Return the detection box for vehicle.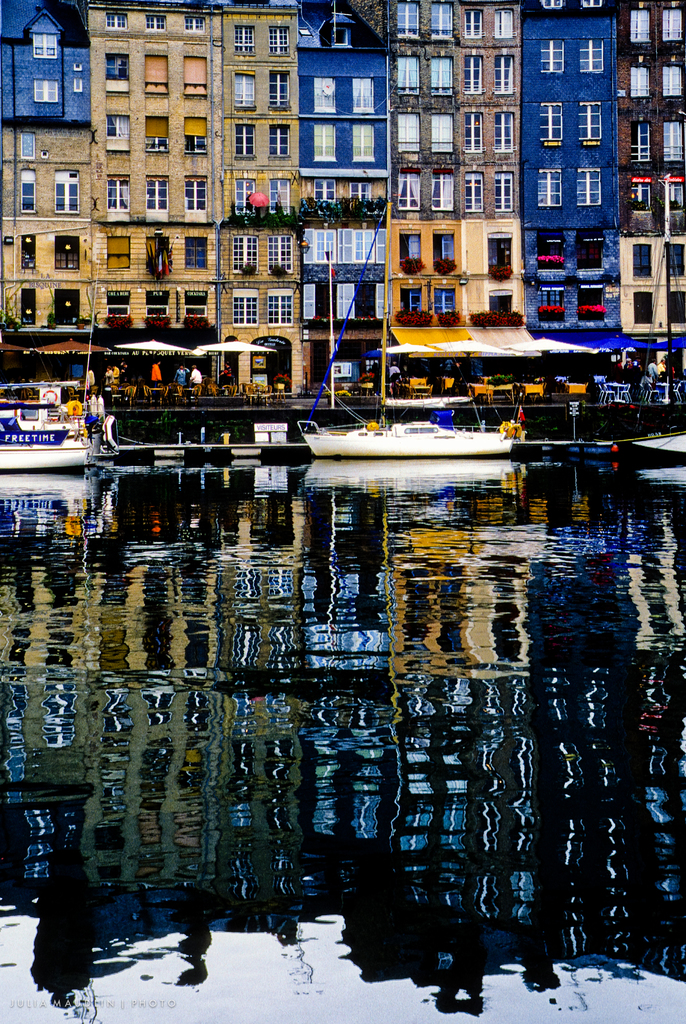
bbox(0, 401, 101, 478).
